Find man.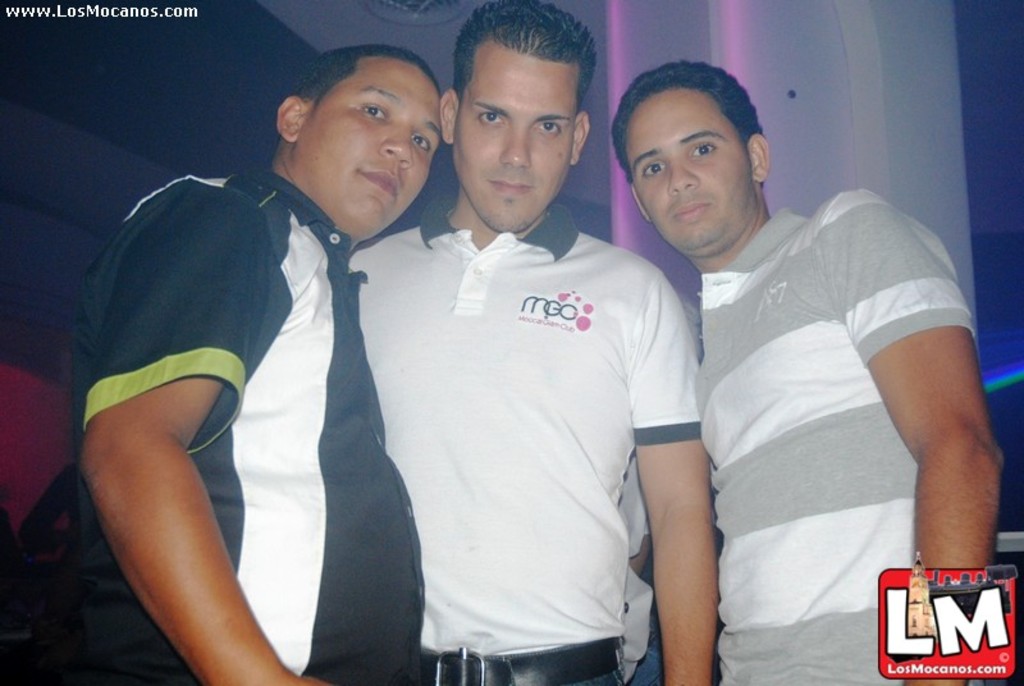
[0, 29, 465, 685].
